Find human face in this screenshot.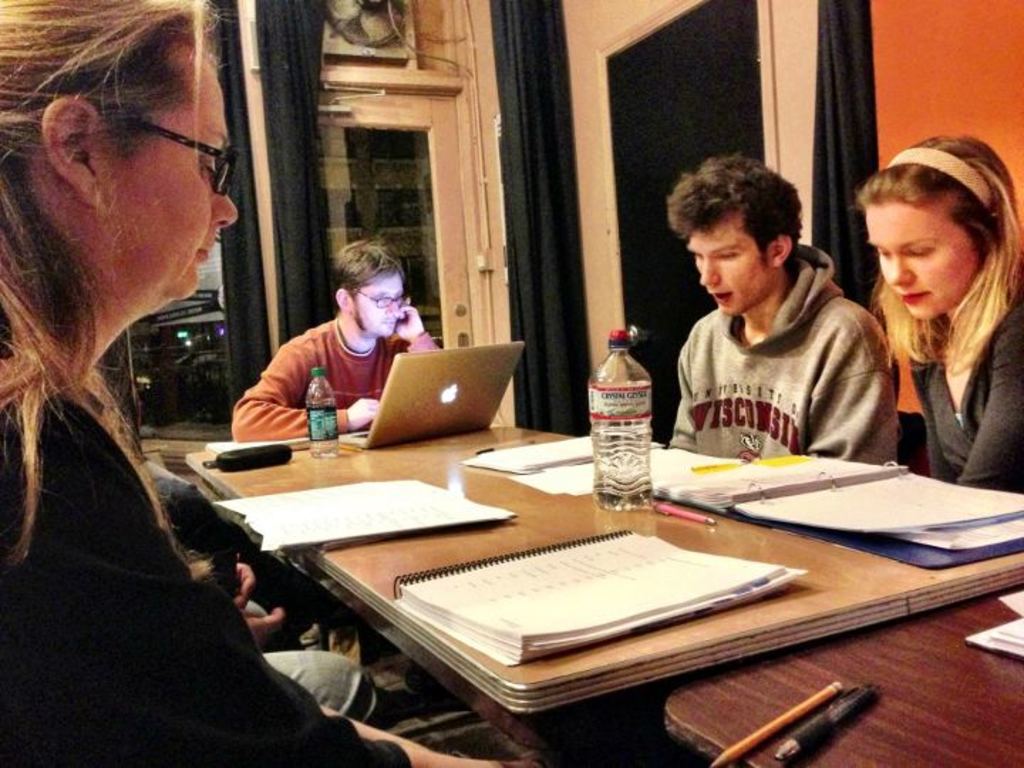
The bounding box for human face is [left=866, top=202, right=973, bottom=321].
